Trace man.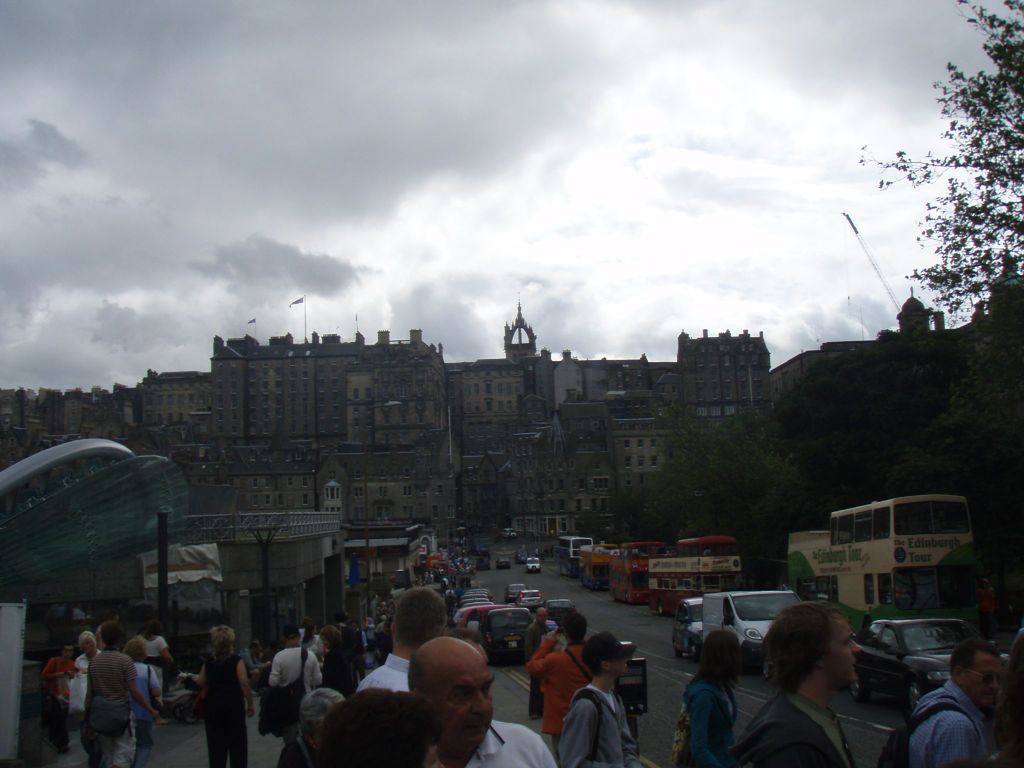
Traced to (left=519, top=607, right=595, bottom=752).
